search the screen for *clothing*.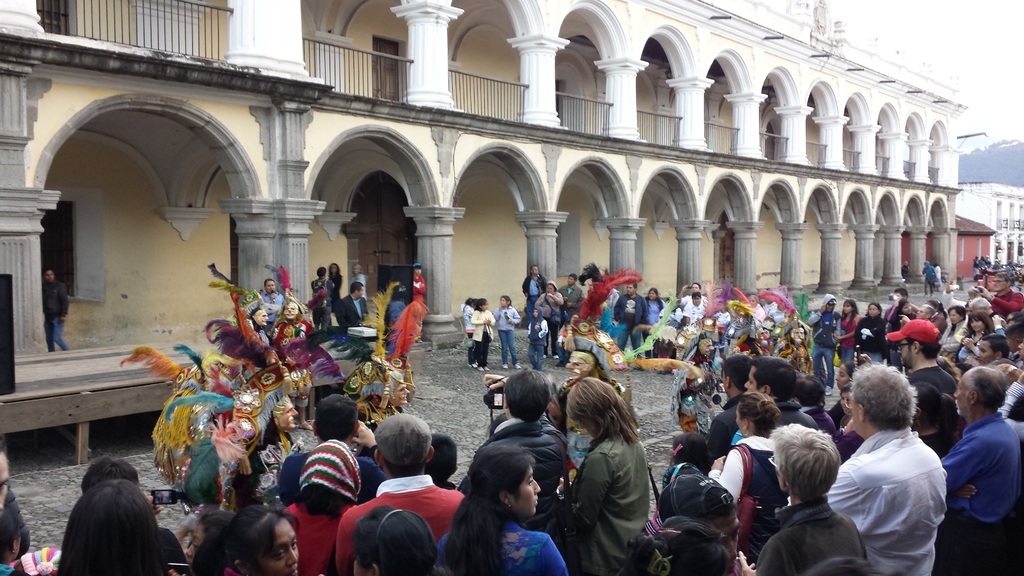
Found at select_region(820, 315, 837, 395).
